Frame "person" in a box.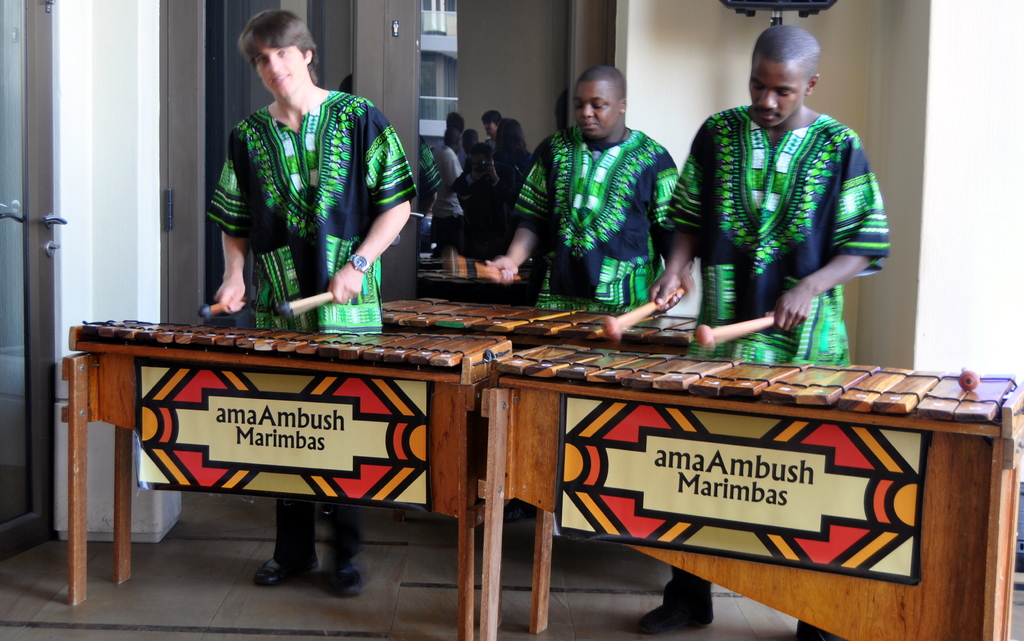
(x1=418, y1=100, x2=540, y2=266).
